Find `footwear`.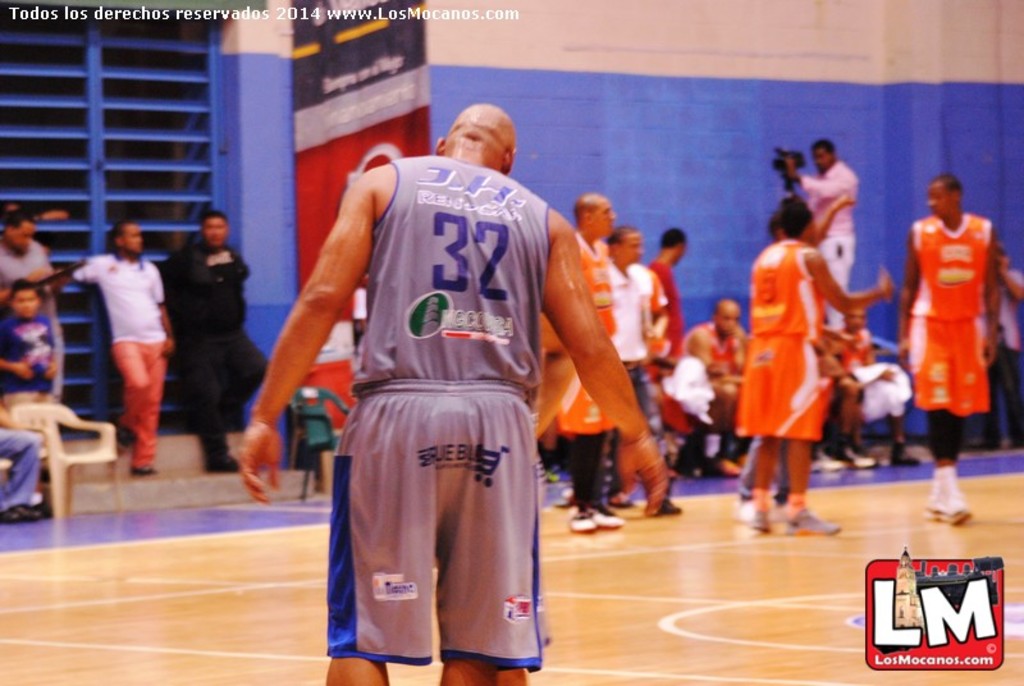
select_region(202, 458, 238, 472).
